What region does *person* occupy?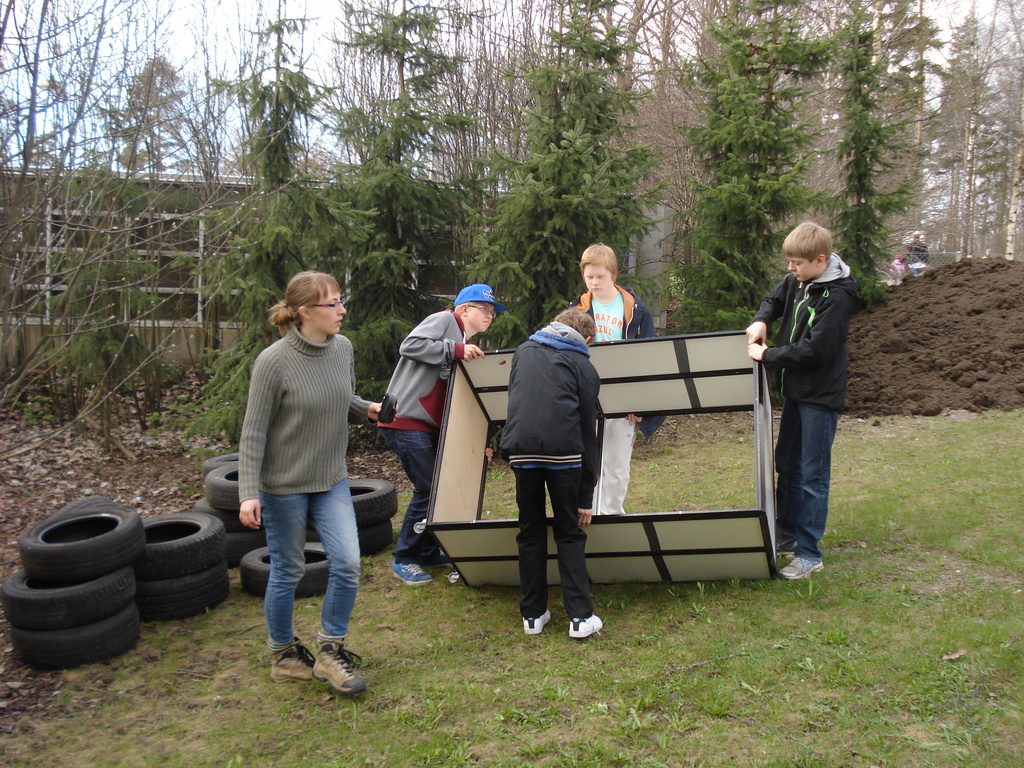
<region>742, 220, 867, 581</region>.
